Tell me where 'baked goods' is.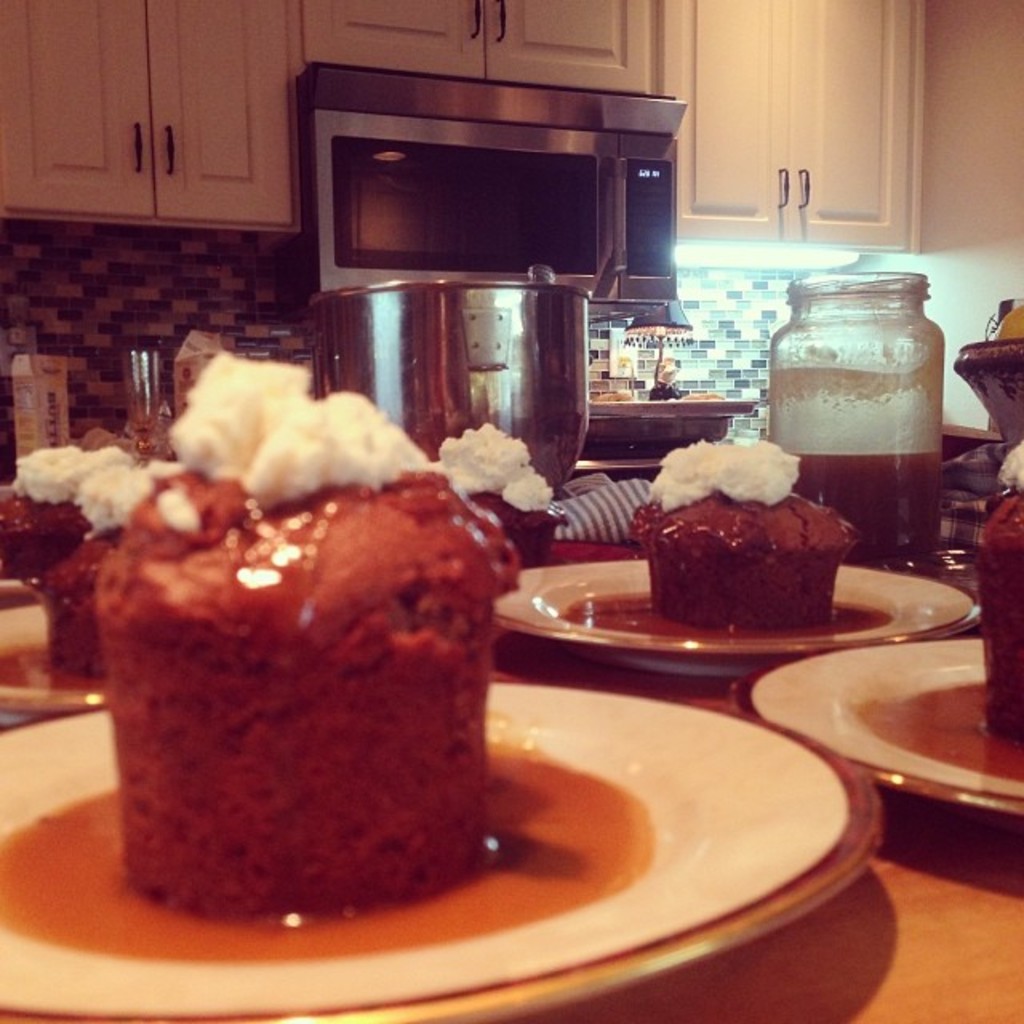
'baked goods' is at bbox=(54, 450, 520, 950).
